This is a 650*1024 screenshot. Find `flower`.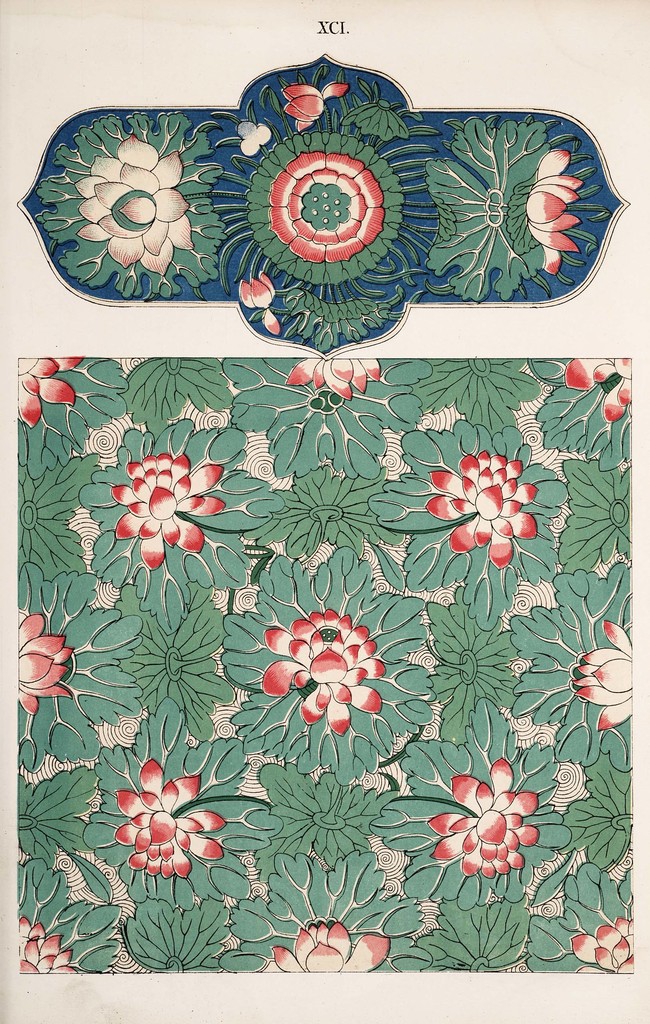
Bounding box: [x1=275, y1=354, x2=384, y2=401].
